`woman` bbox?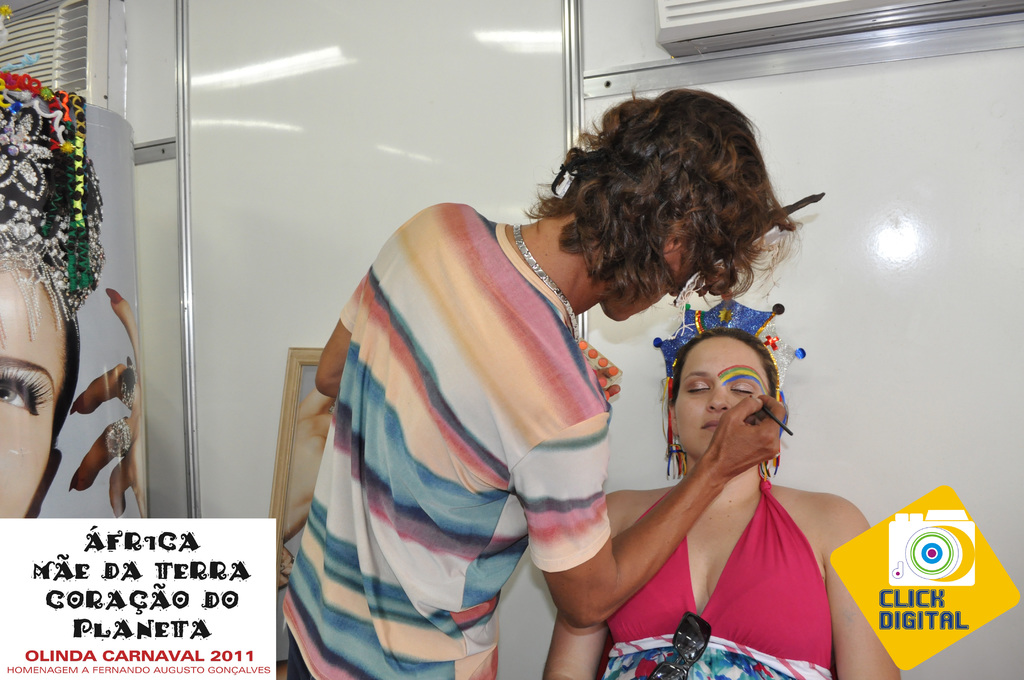
543, 266, 851, 679
